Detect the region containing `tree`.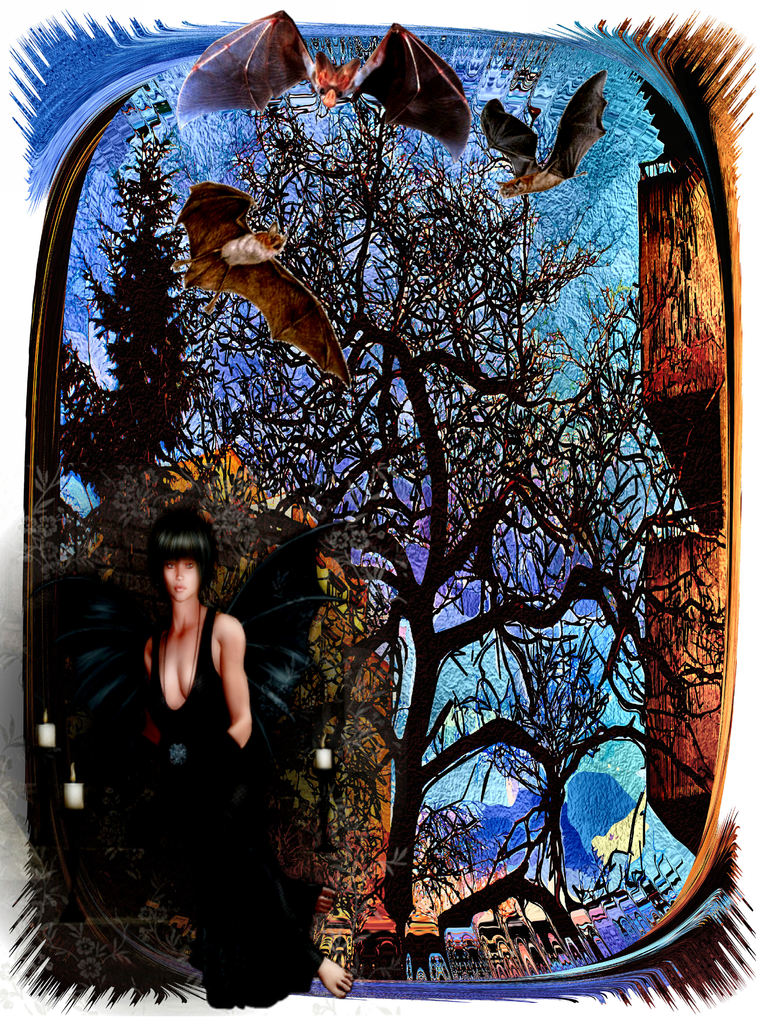
44,97,711,964.
